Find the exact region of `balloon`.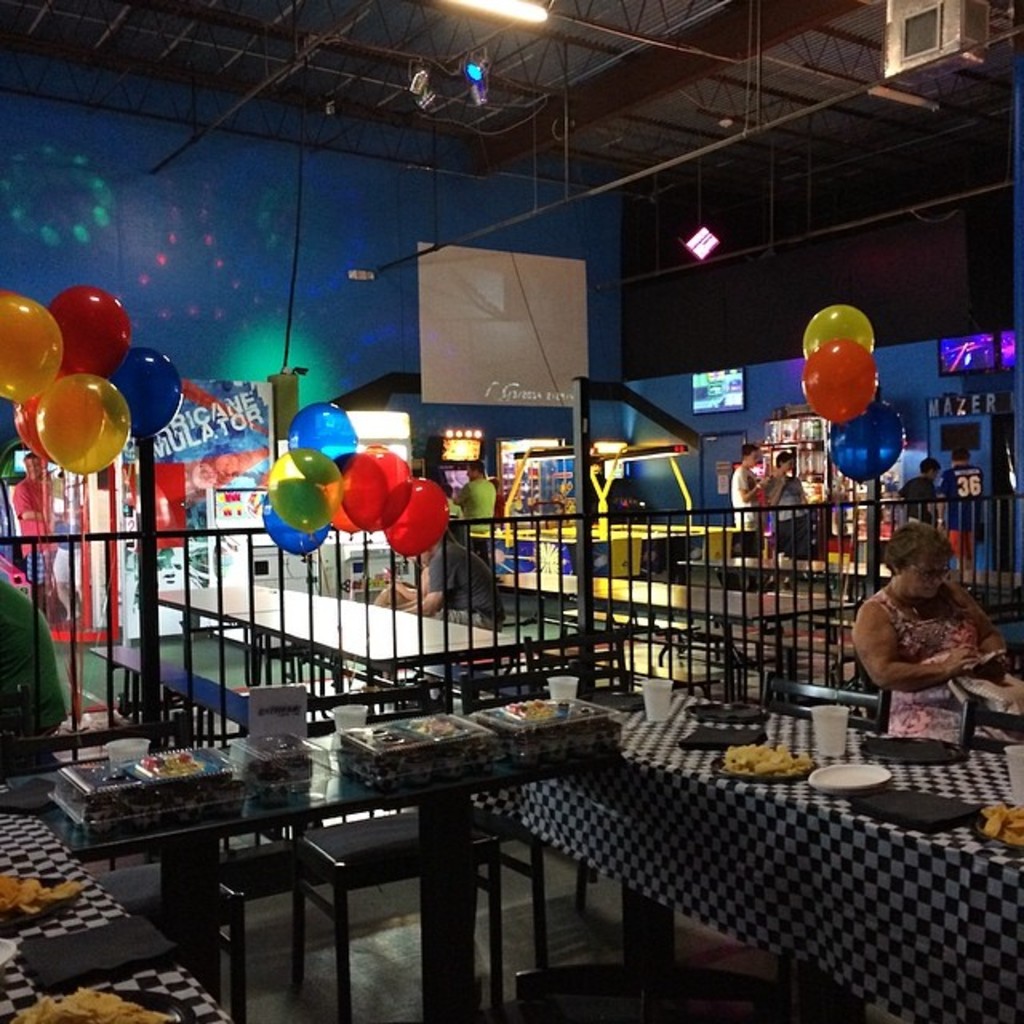
Exact region: select_region(829, 403, 901, 483).
